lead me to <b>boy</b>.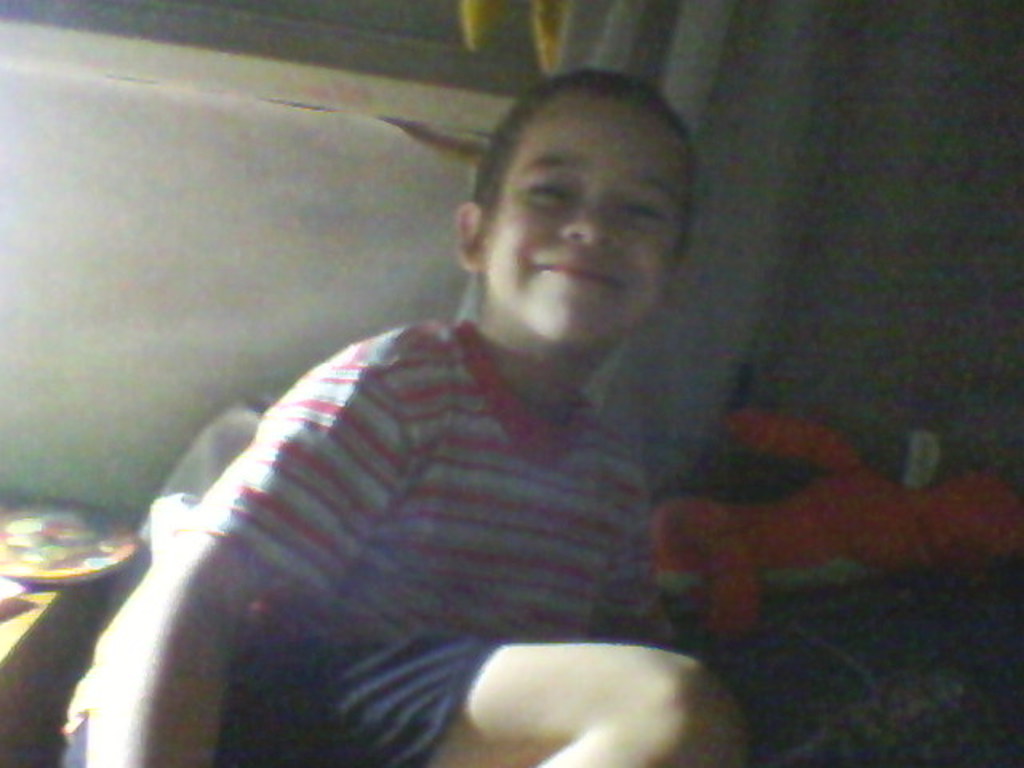
Lead to x1=205, y1=26, x2=792, y2=765.
